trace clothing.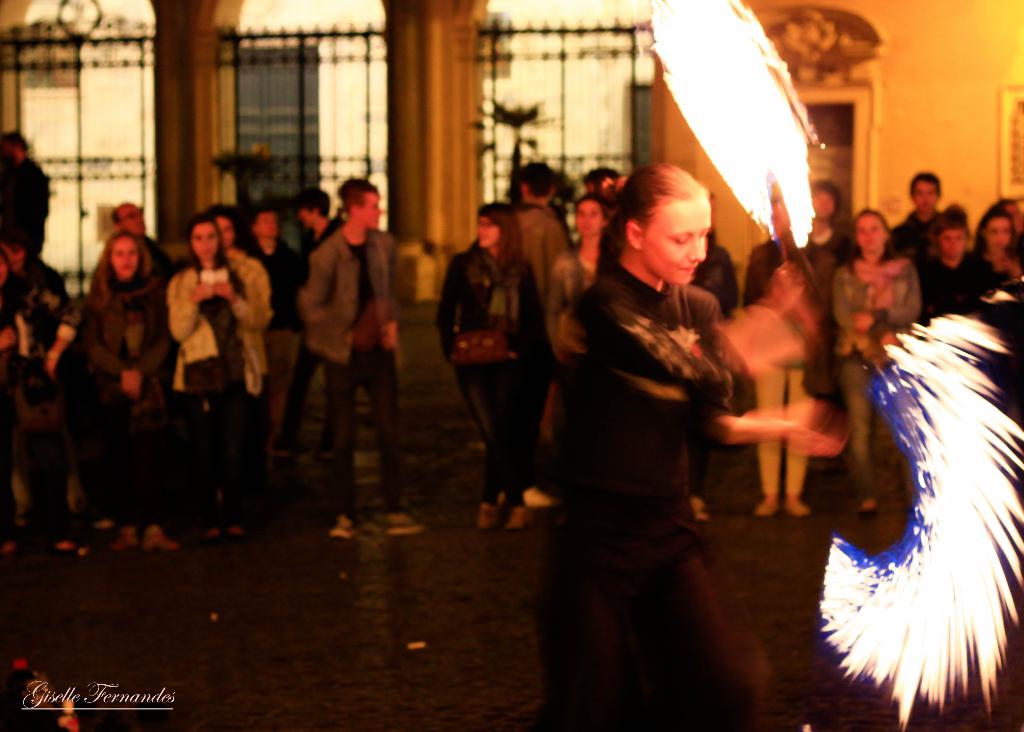
Traced to x1=504 y1=198 x2=574 y2=274.
